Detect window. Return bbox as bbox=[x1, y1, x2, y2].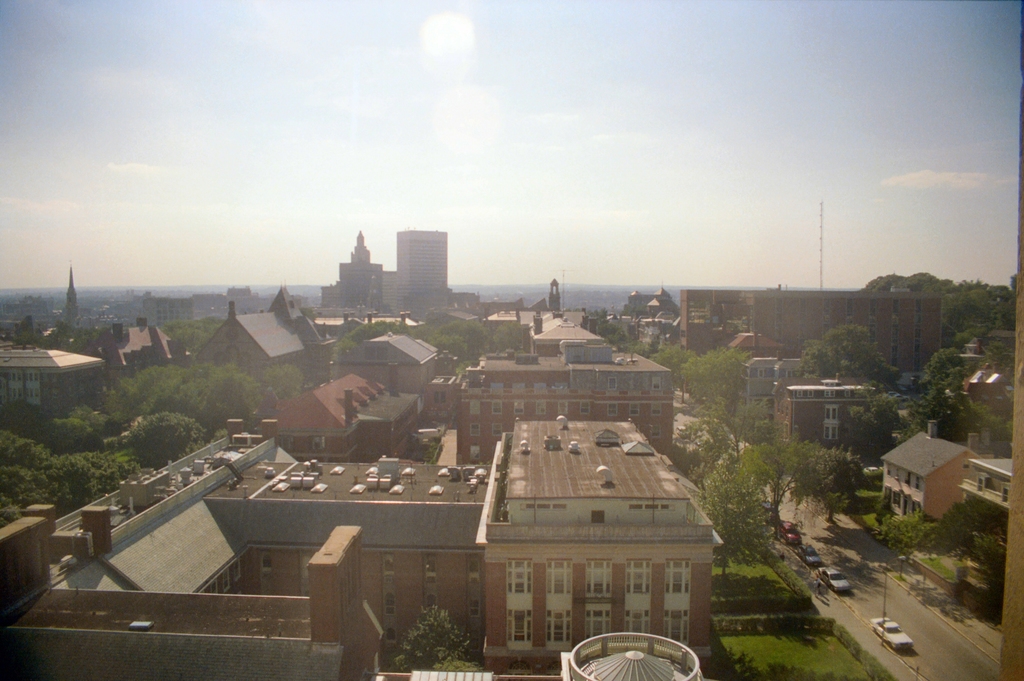
bbox=[826, 424, 837, 440].
